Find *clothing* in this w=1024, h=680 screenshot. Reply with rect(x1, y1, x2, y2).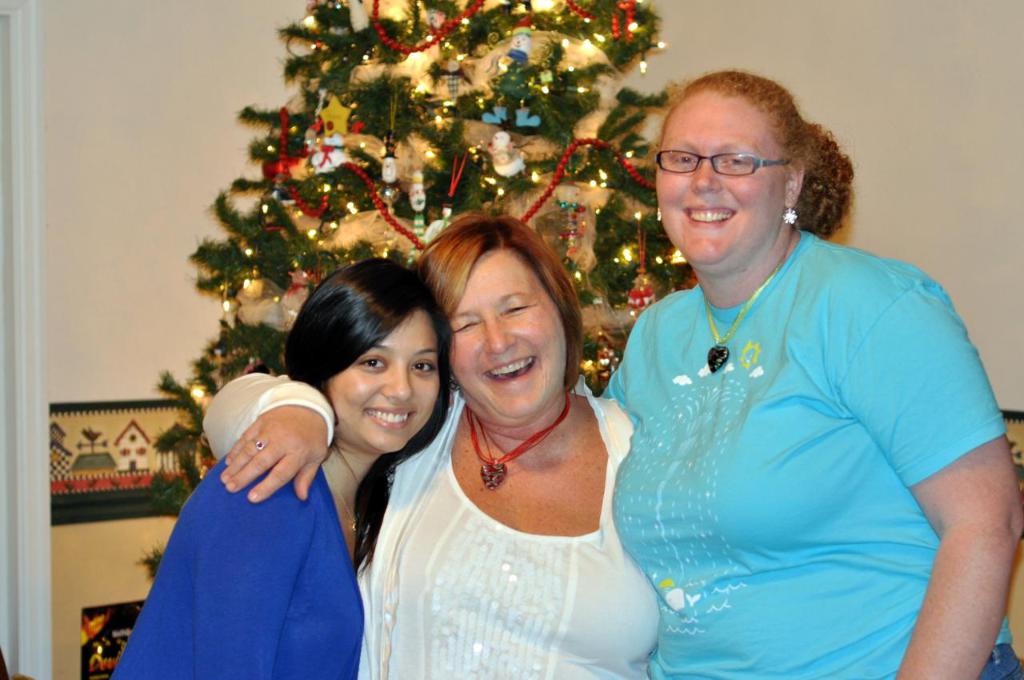
rect(107, 454, 356, 679).
